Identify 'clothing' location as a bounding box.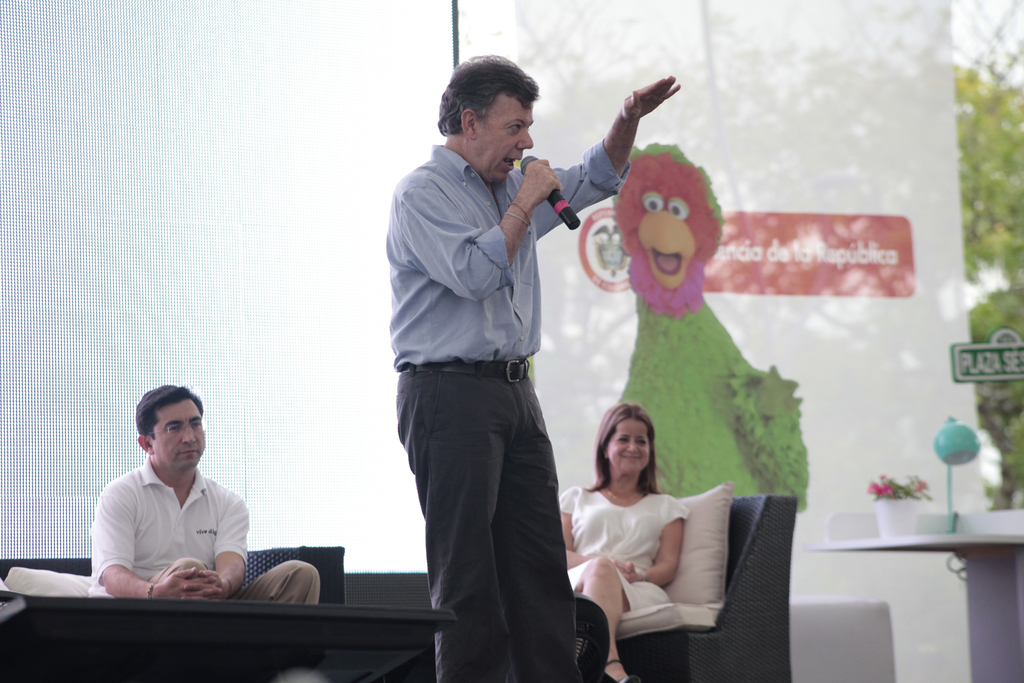
(384, 142, 630, 682).
